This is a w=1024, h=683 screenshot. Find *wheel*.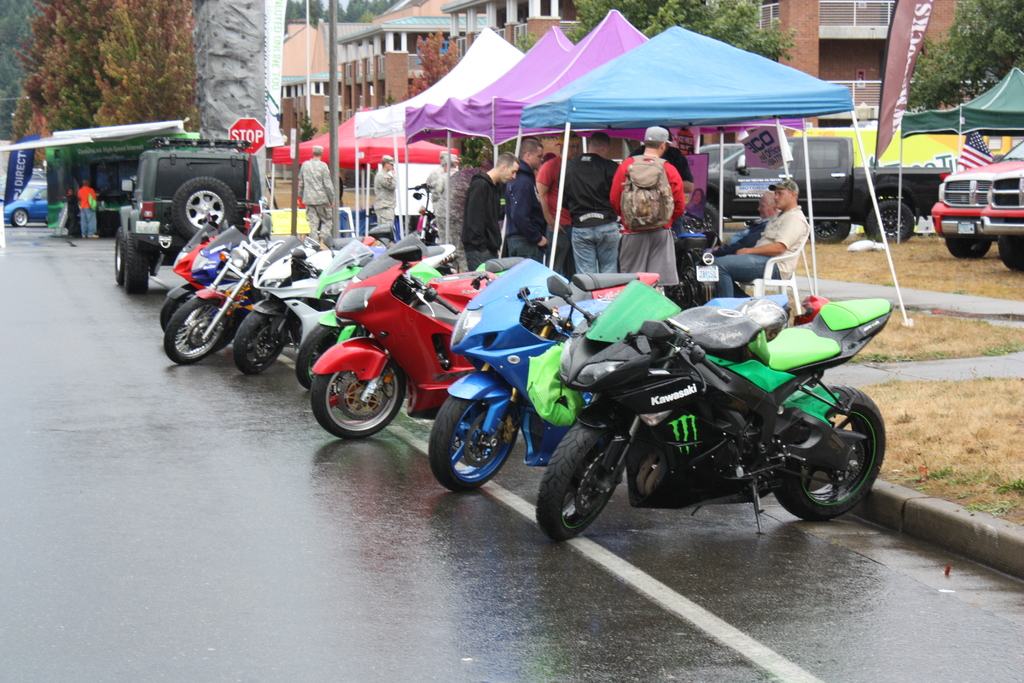
Bounding box: box=[432, 366, 531, 493].
